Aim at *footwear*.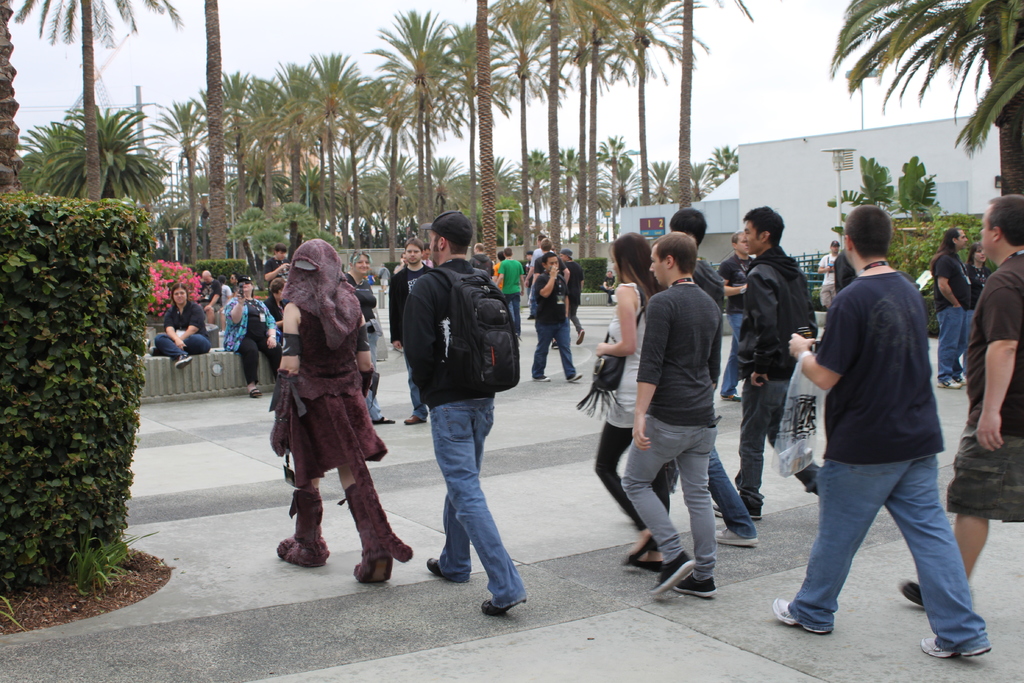
Aimed at l=337, t=483, r=392, b=588.
